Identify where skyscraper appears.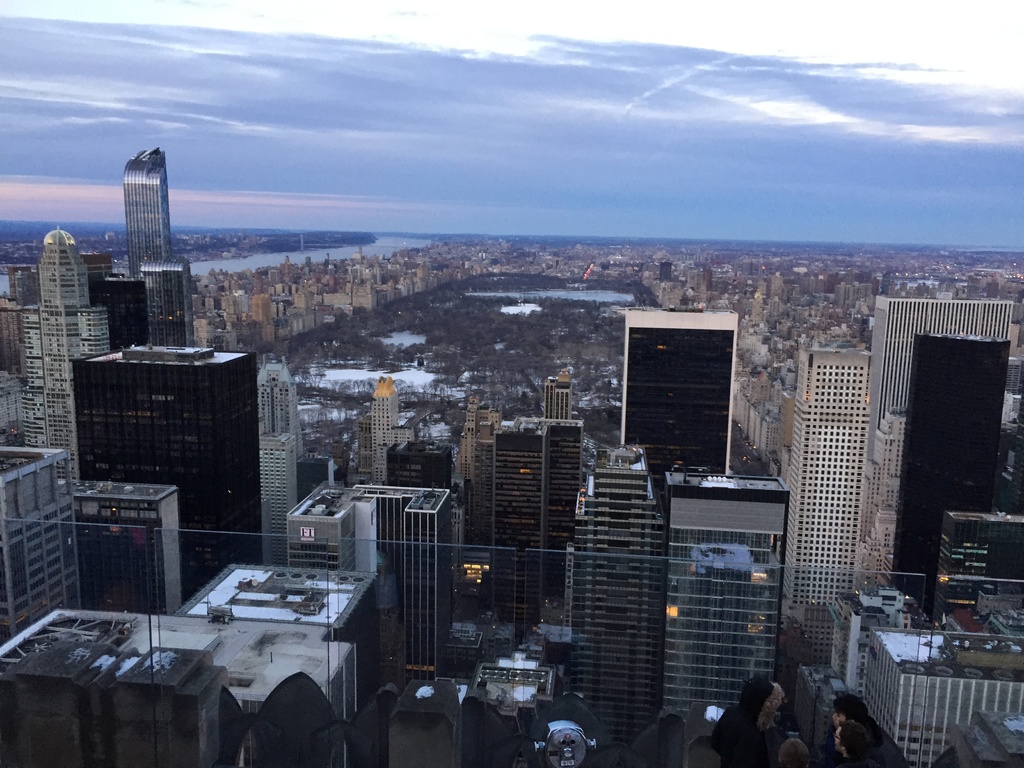
Appears at BBox(362, 375, 404, 483).
